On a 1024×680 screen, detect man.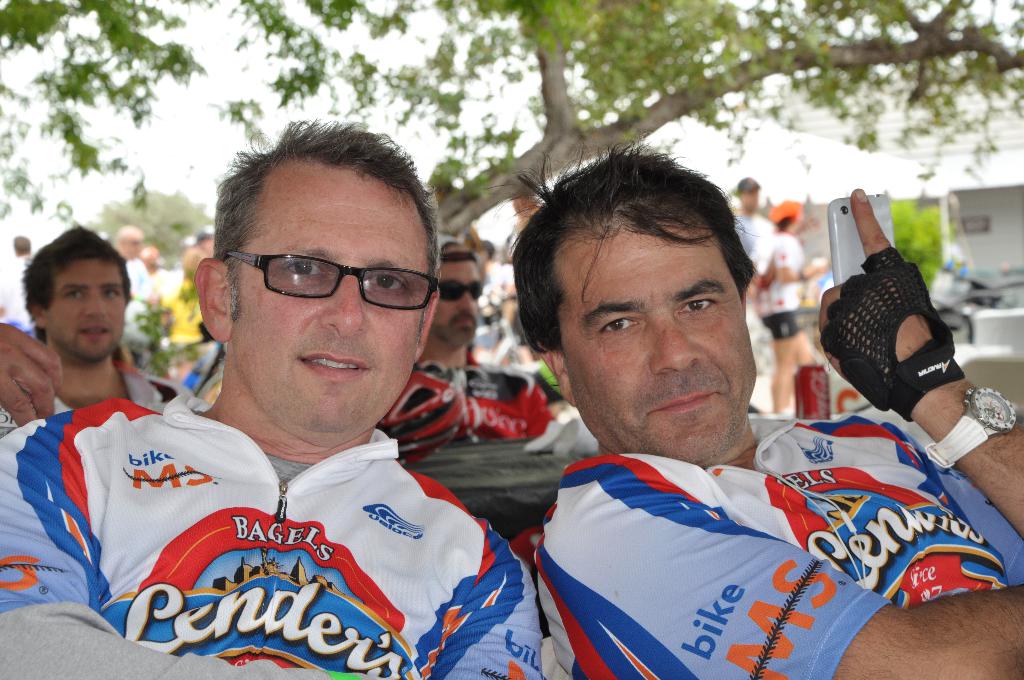
l=145, t=229, r=214, b=341.
